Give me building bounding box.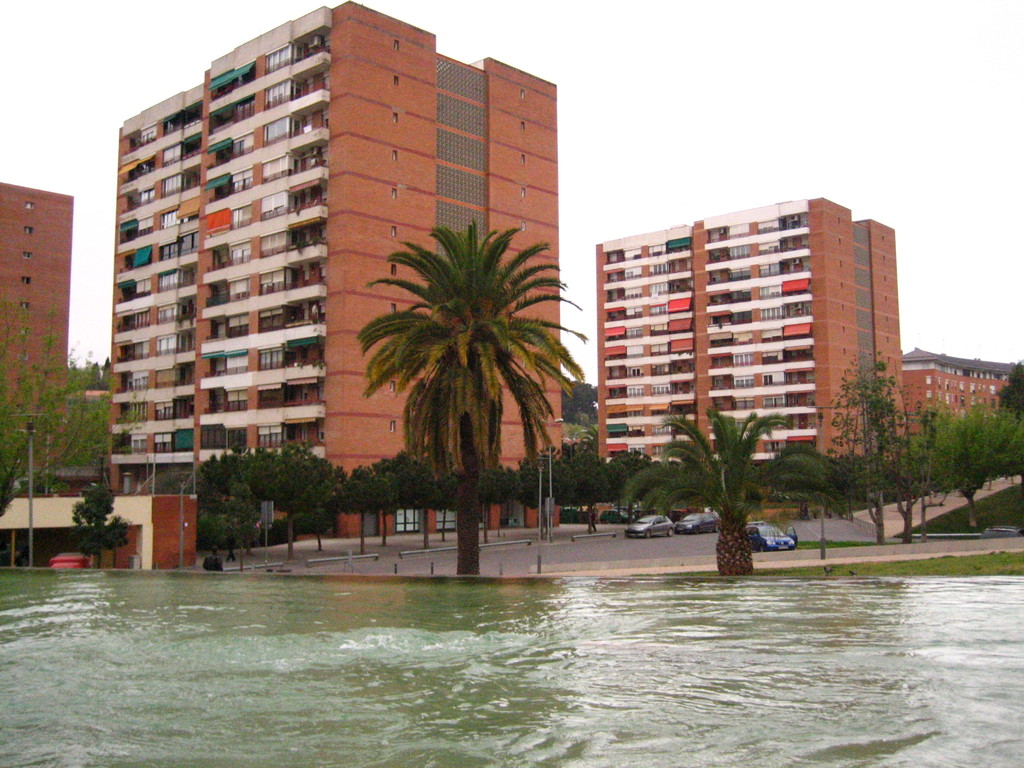
102:0:582:552.
